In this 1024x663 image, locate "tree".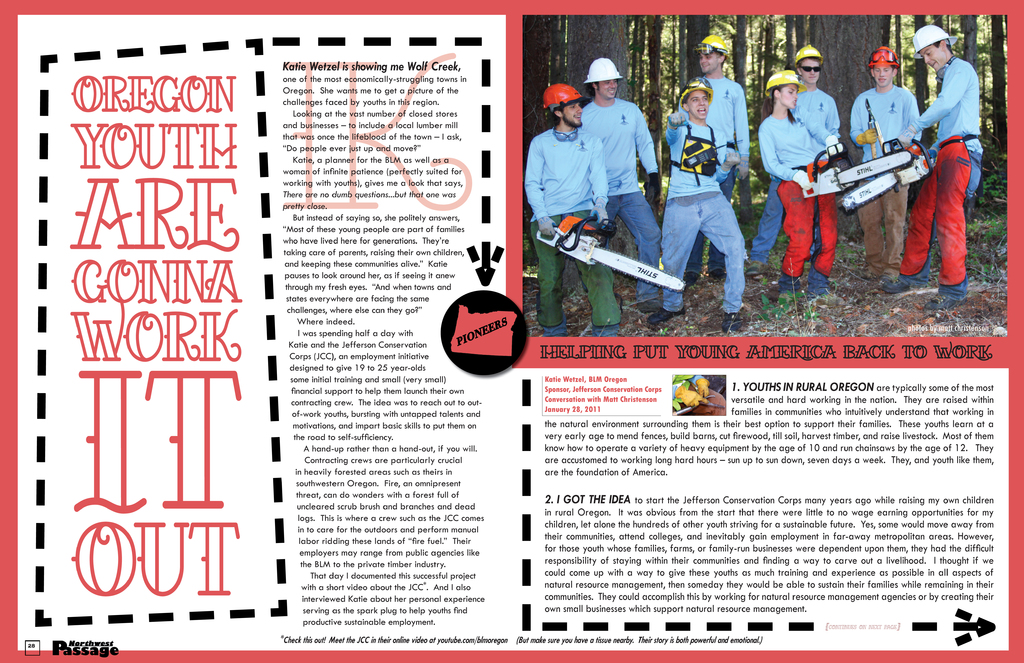
Bounding box: {"x1": 674, "y1": 8, "x2": 714, "y2": 94}.
